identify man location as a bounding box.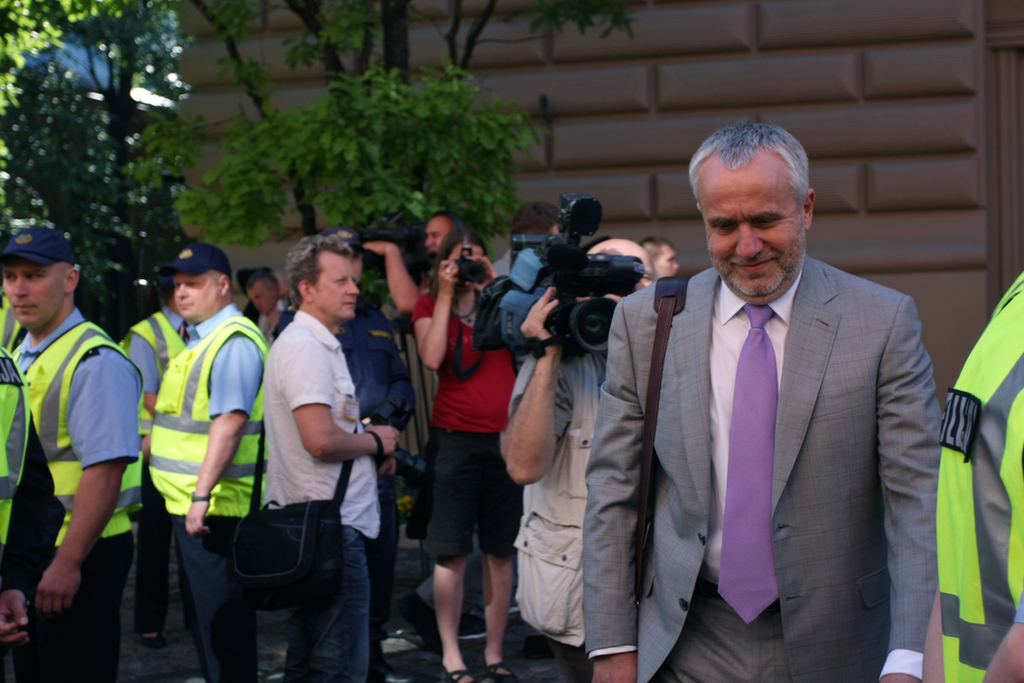
Rect(402, 200, 564, 663).
